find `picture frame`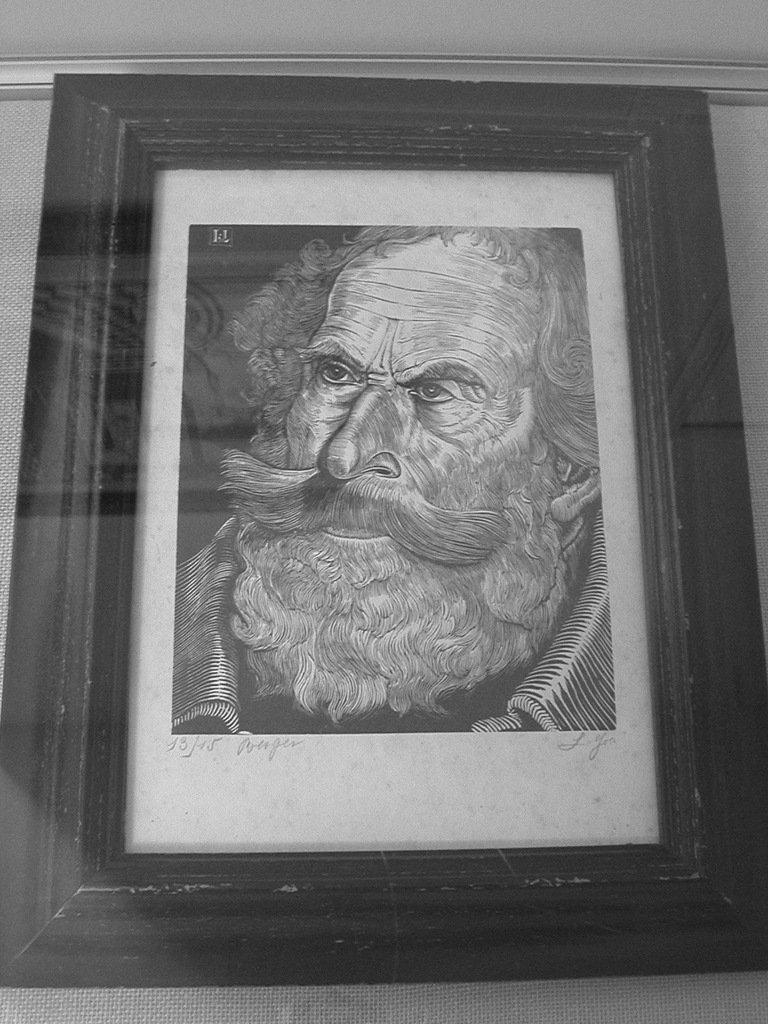
region(0, 67, 767, 993)
